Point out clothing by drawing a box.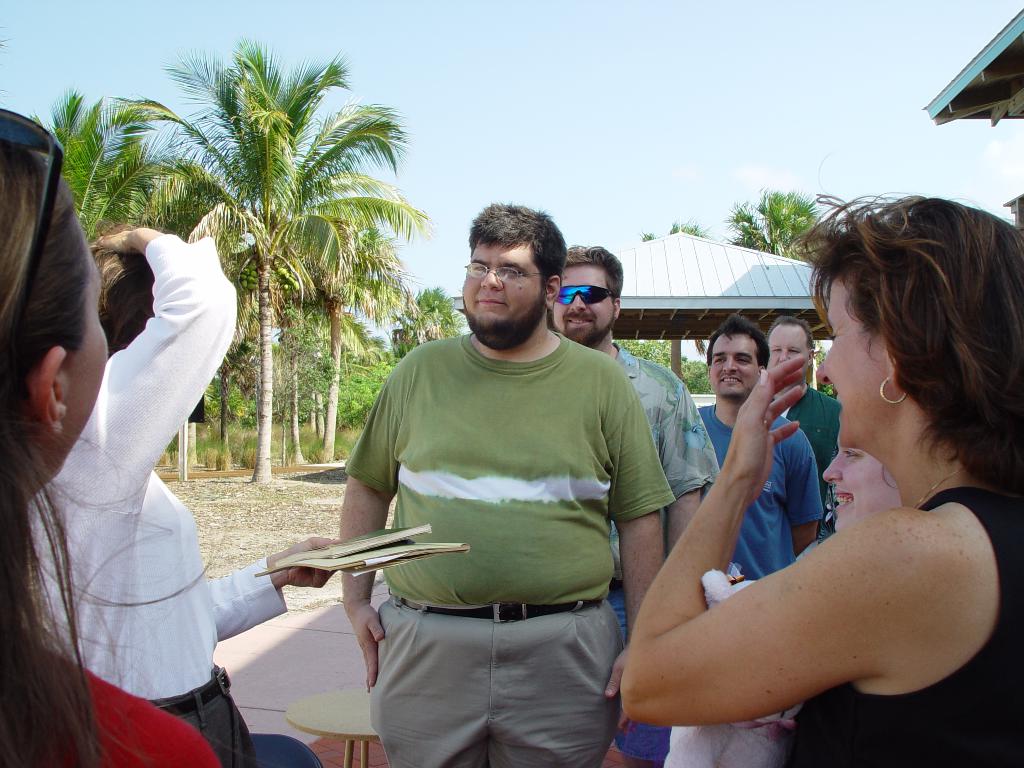
bbox=[783, 488, 1023, 767].
